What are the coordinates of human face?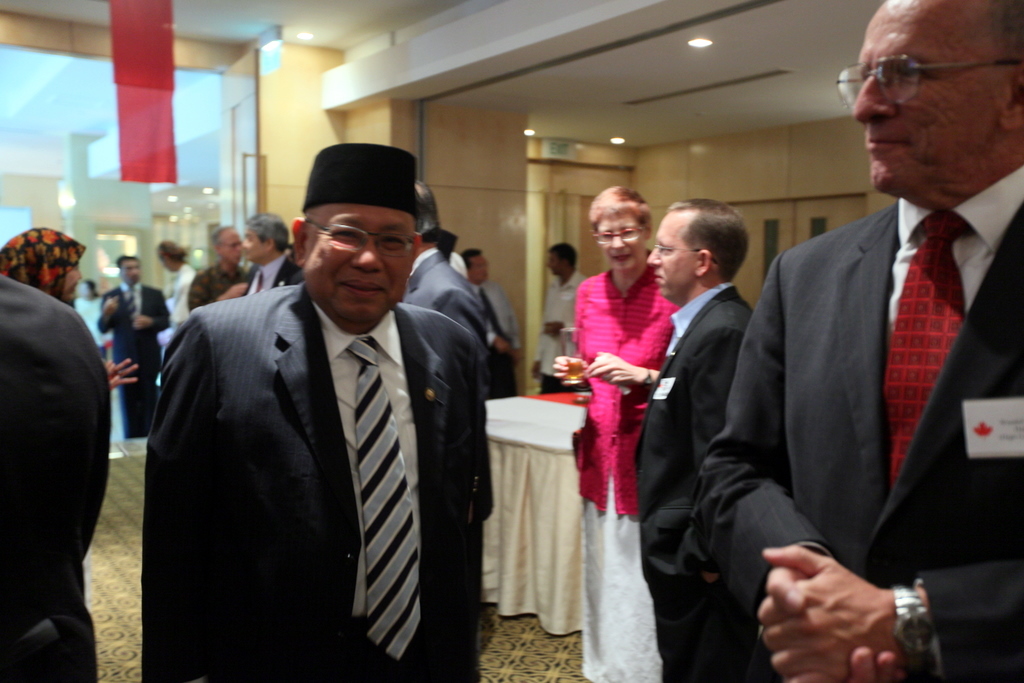
(left=241, top=227, right=266, bottom=260).
